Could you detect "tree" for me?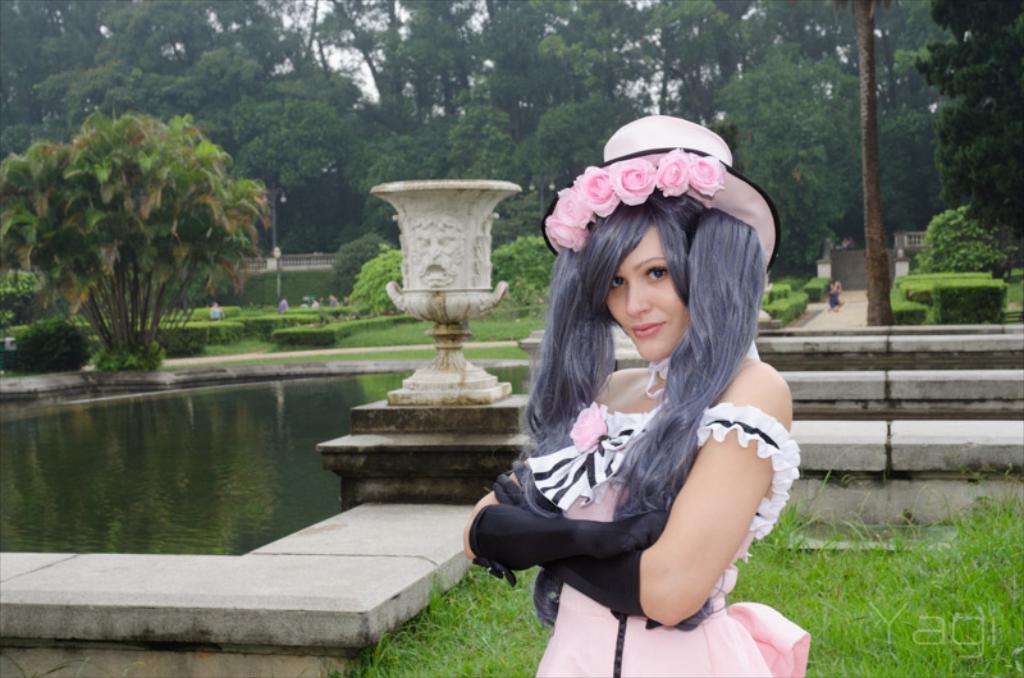
Detection result: x1=209, y1=86, x2=349, y2=264.
